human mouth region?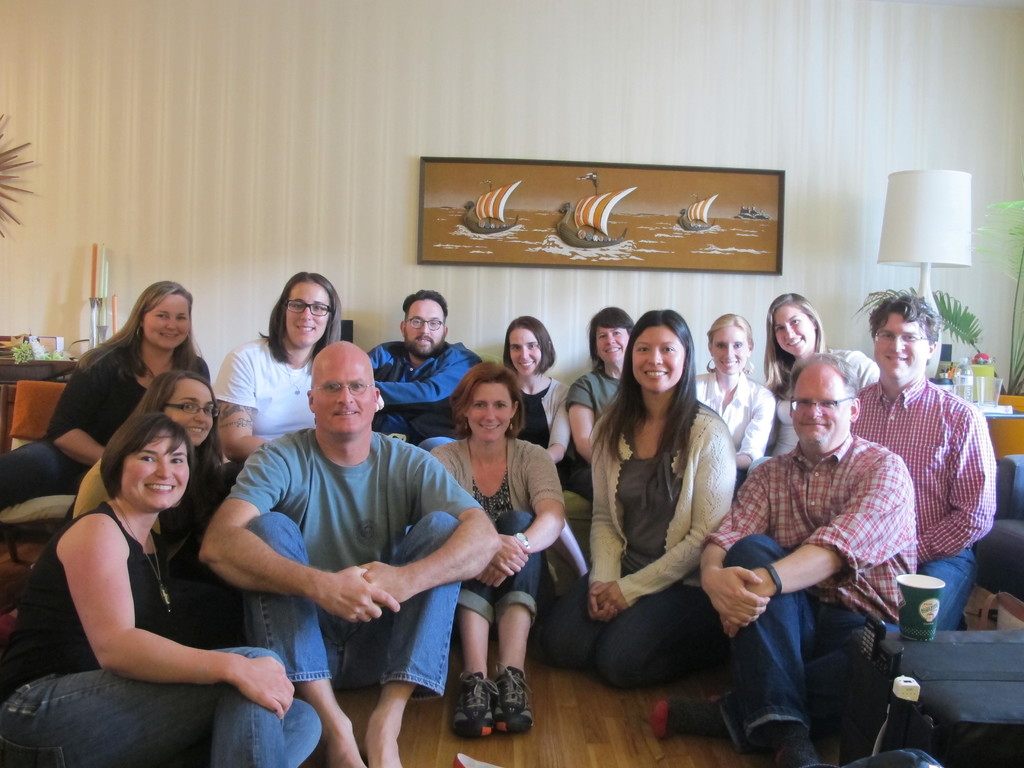
<bbox>721, 355, 738, 373</bbox>
